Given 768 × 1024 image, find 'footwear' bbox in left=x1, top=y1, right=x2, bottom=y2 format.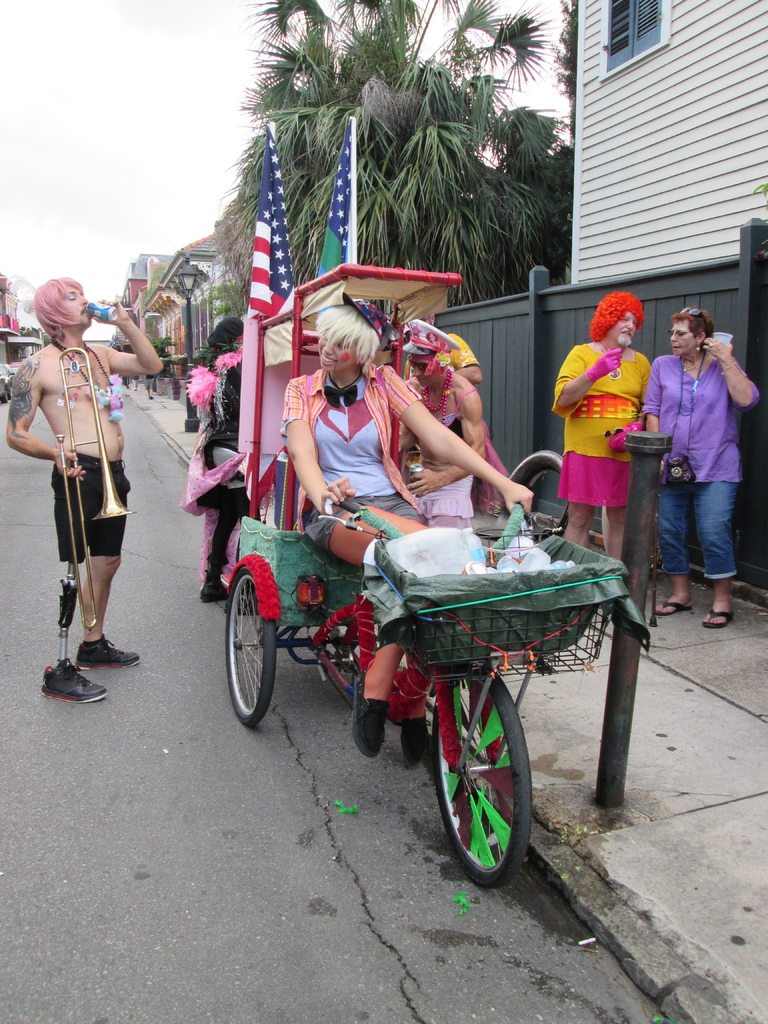
left=36, top=659, right=110, bottom=703.
